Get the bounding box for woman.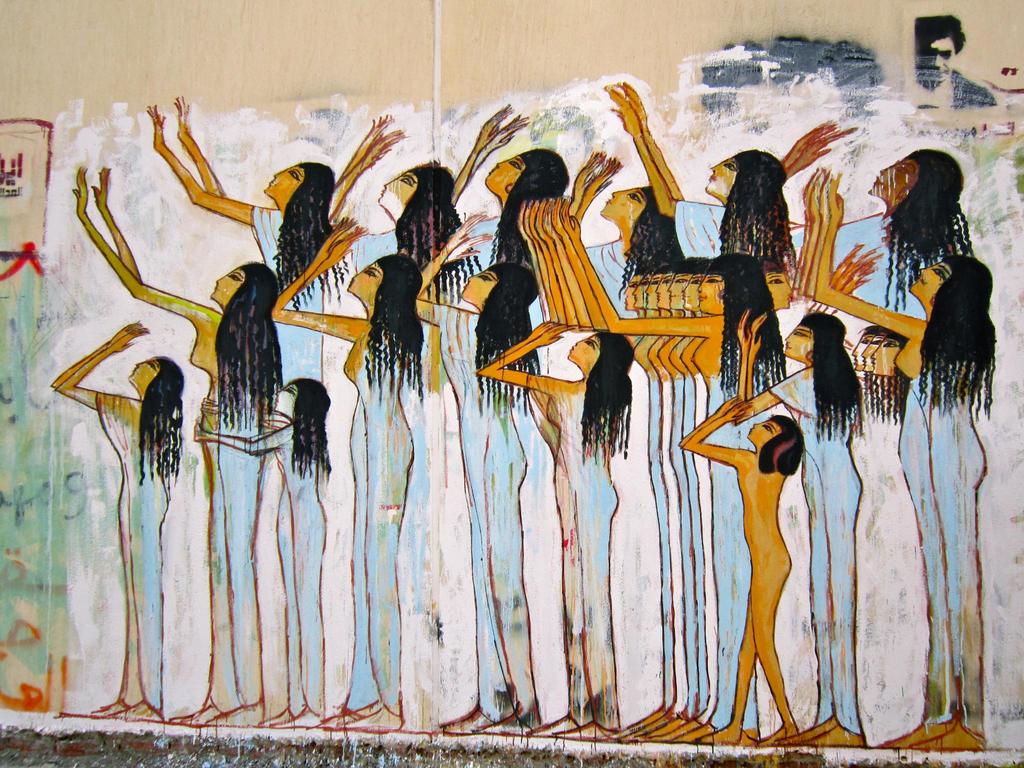
rect(67, 163, 297, 724).
